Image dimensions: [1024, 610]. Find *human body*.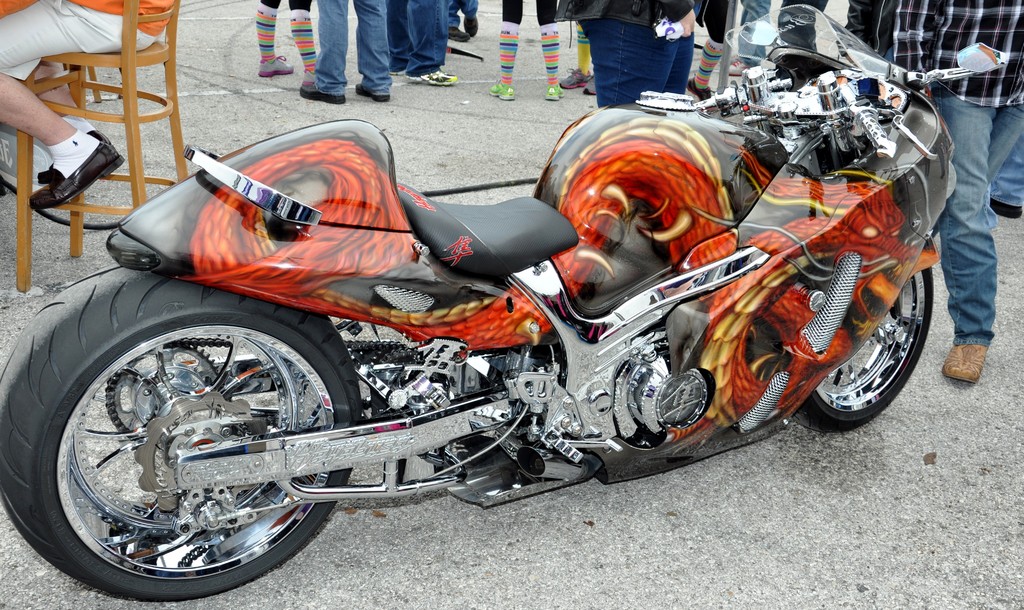
<box>890,0,1023,385</box>.
